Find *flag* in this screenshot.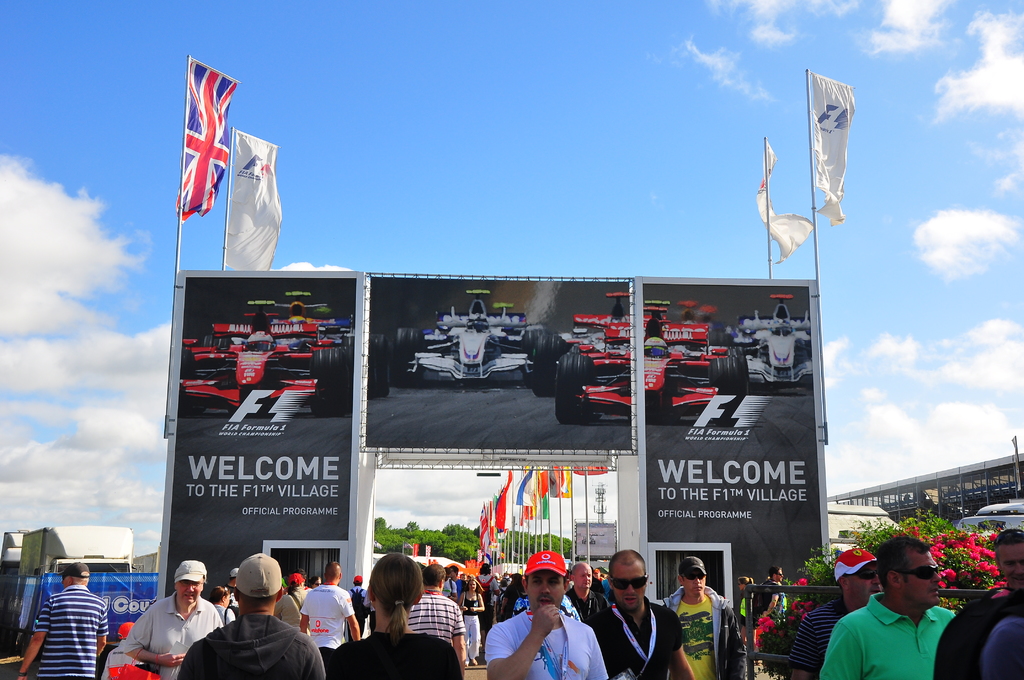
The bounding box for *flag* is bbox(545, 462, 558, 492).
